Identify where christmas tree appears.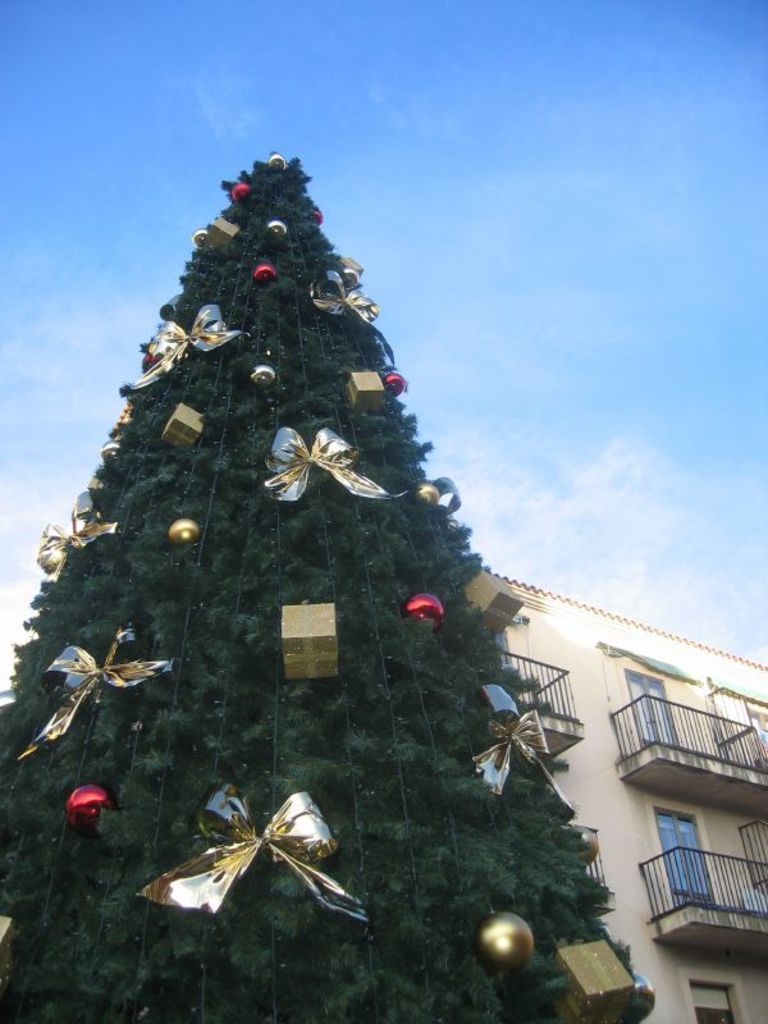
Appears at left=0, top=134, right=680, bottom=1023.
